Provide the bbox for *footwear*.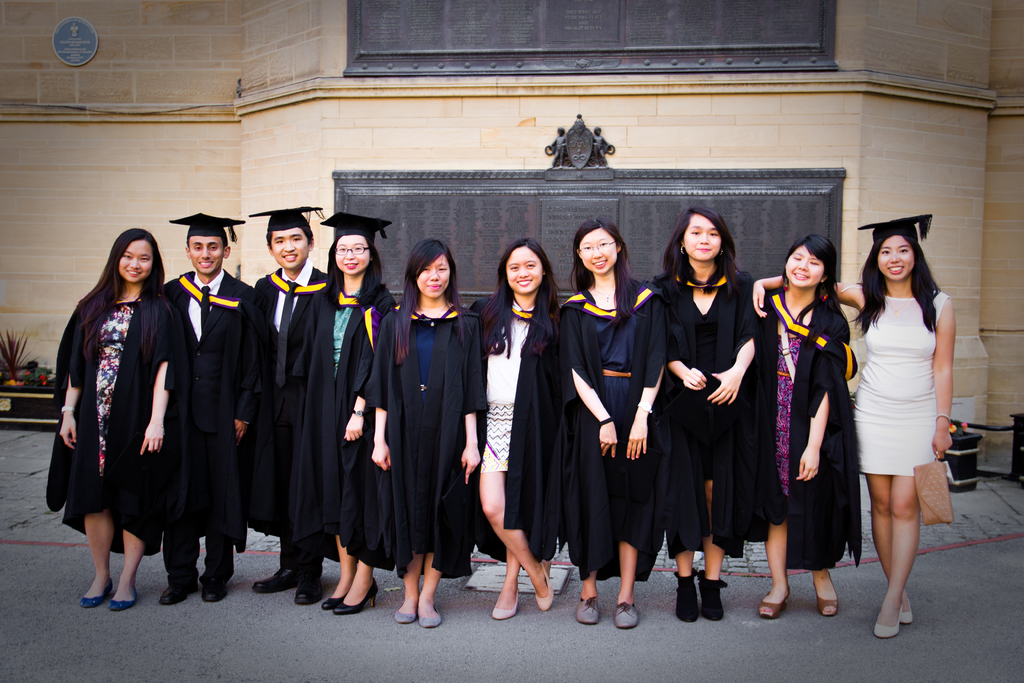
<box>333,578,382,613</box>.
